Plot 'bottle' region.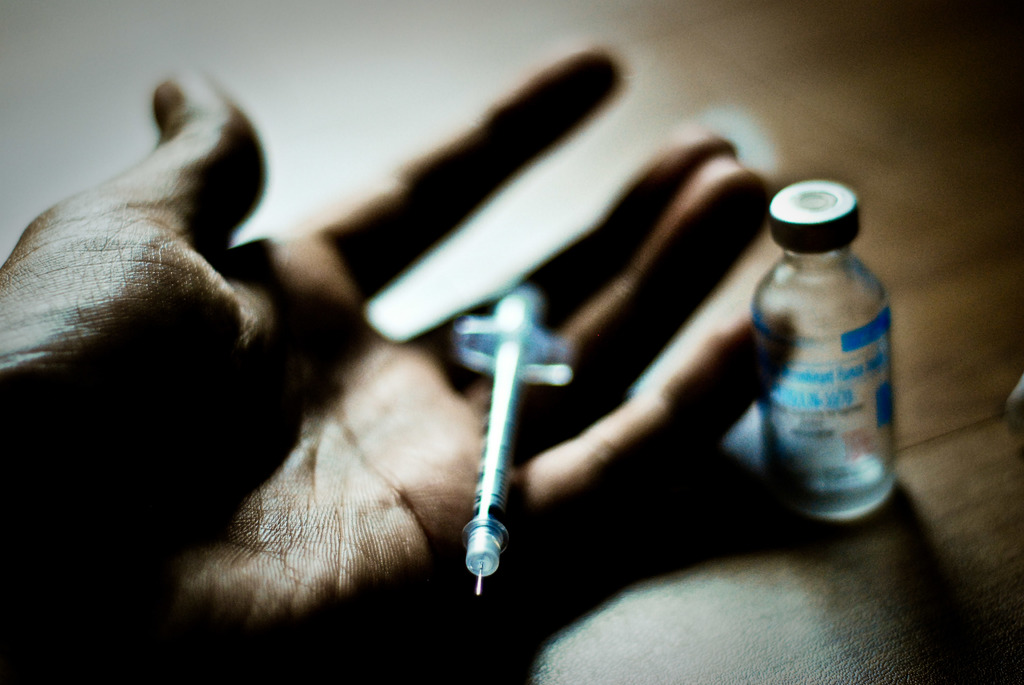
Plotted at [737, 193, 900, 530].
